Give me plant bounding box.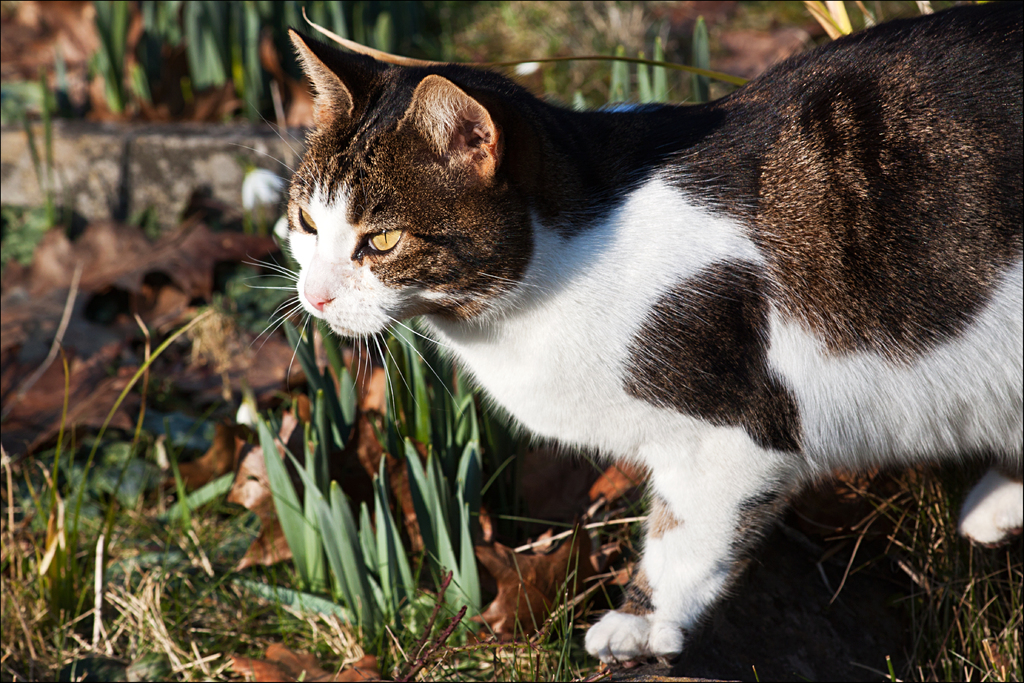
rect(86, 0, 149, 118).
